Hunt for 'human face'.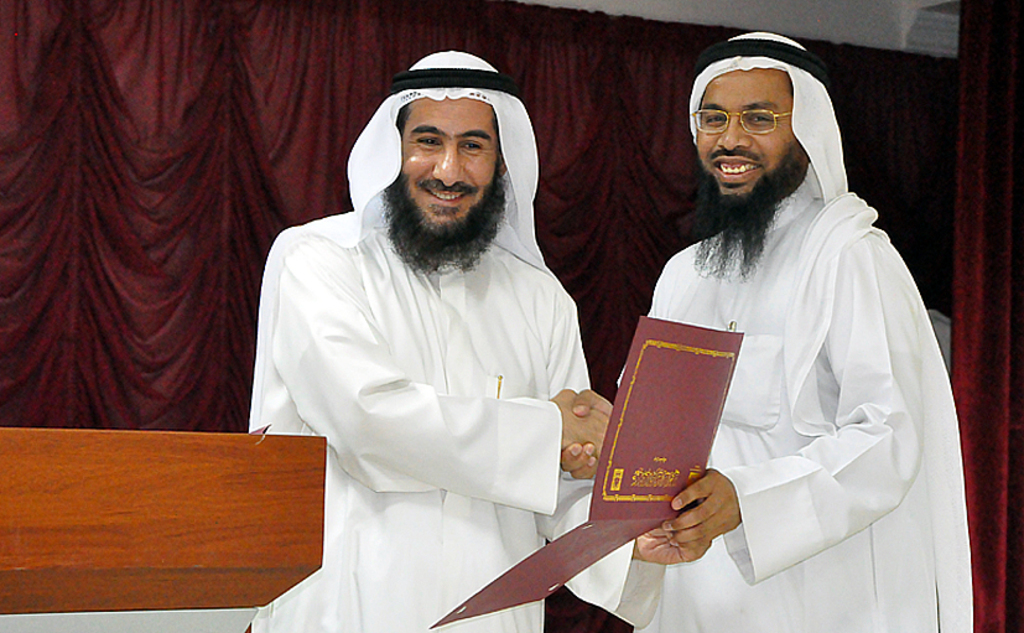
Hunted down at 399, 94, 499, 268.
